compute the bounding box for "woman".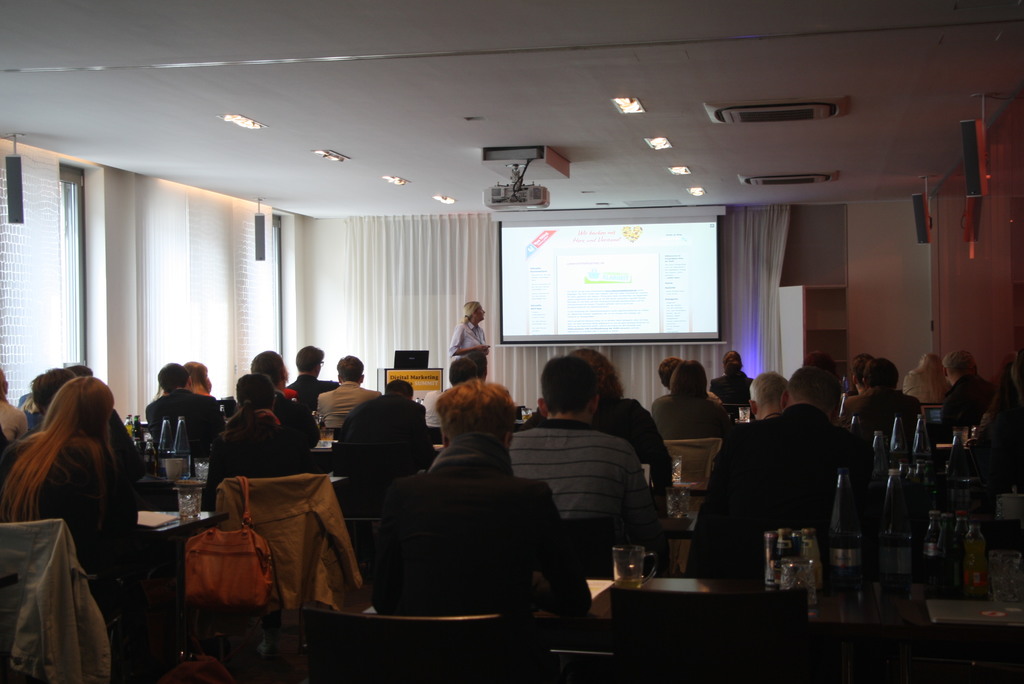
<bbox>365, 376, 600, 640</bbox>.
